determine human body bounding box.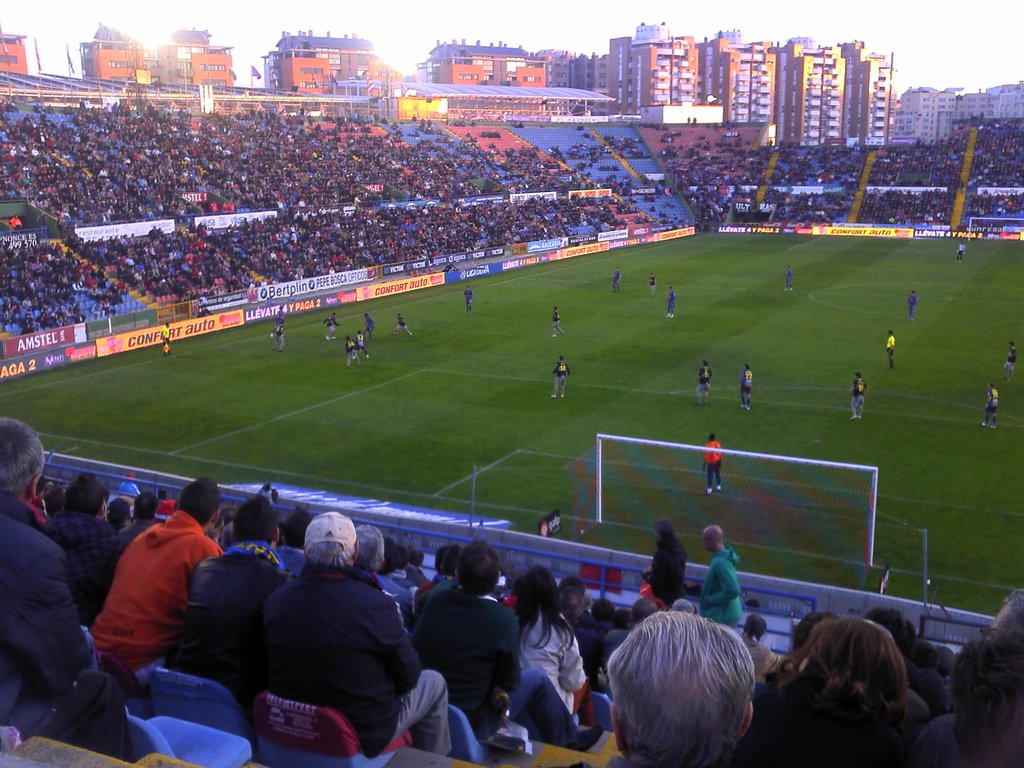
Determined: pyautogui.locateOnScreen(685, 115, 691, 125).
